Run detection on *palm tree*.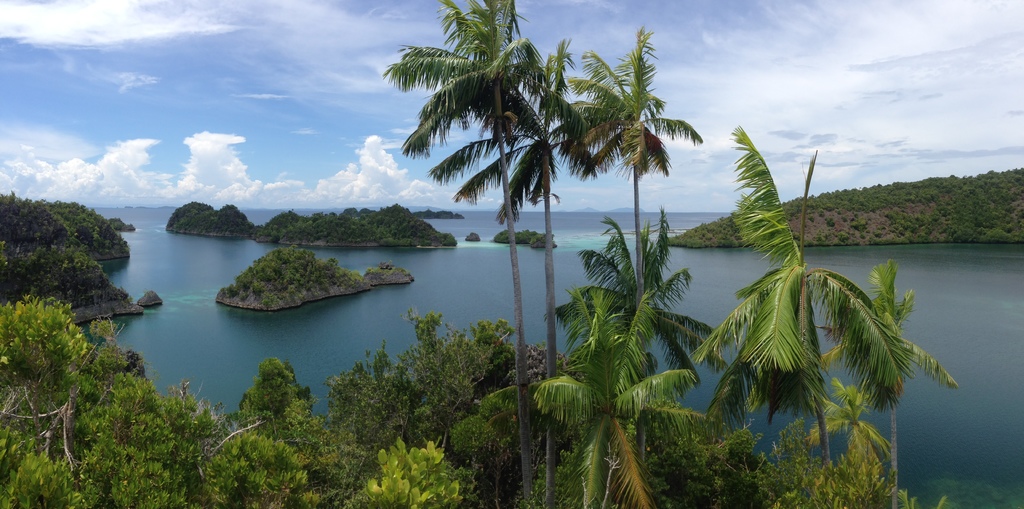
Result: left=561, top=28, right=692, bottom=464.
